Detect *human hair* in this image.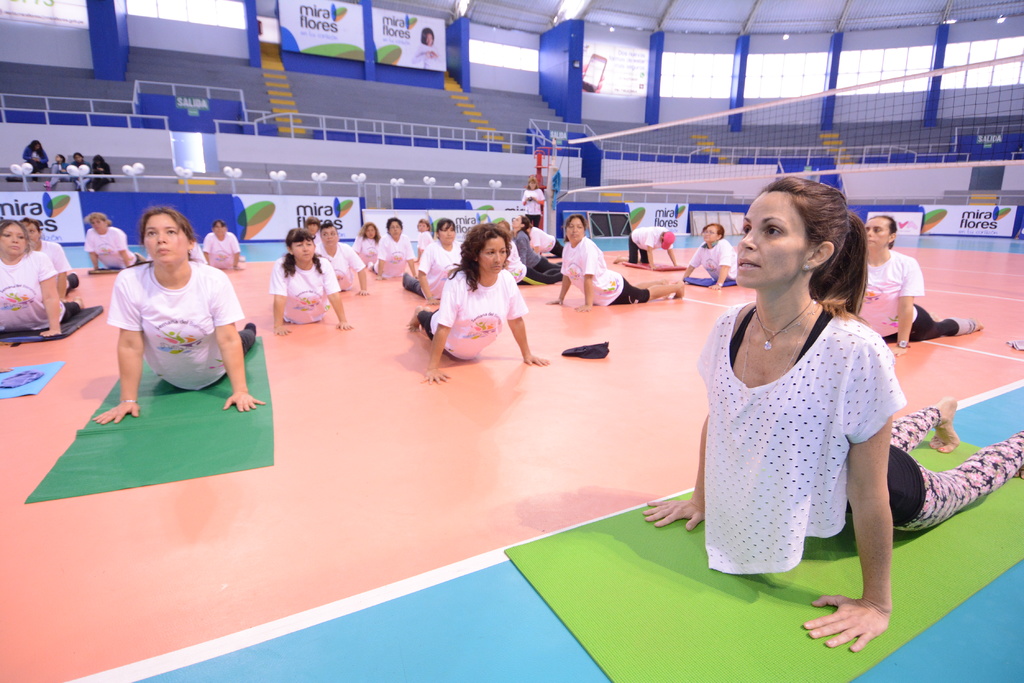
Detection: bbox=(445, 221, 514, 293).
